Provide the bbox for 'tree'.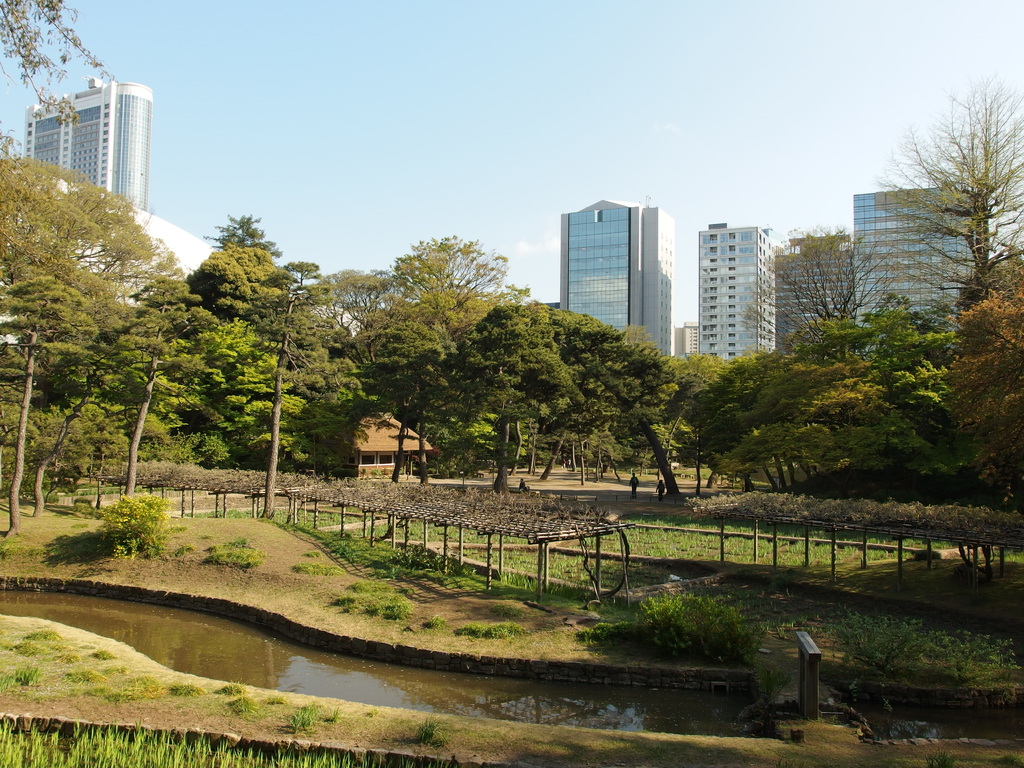
[256,259,348,524].
